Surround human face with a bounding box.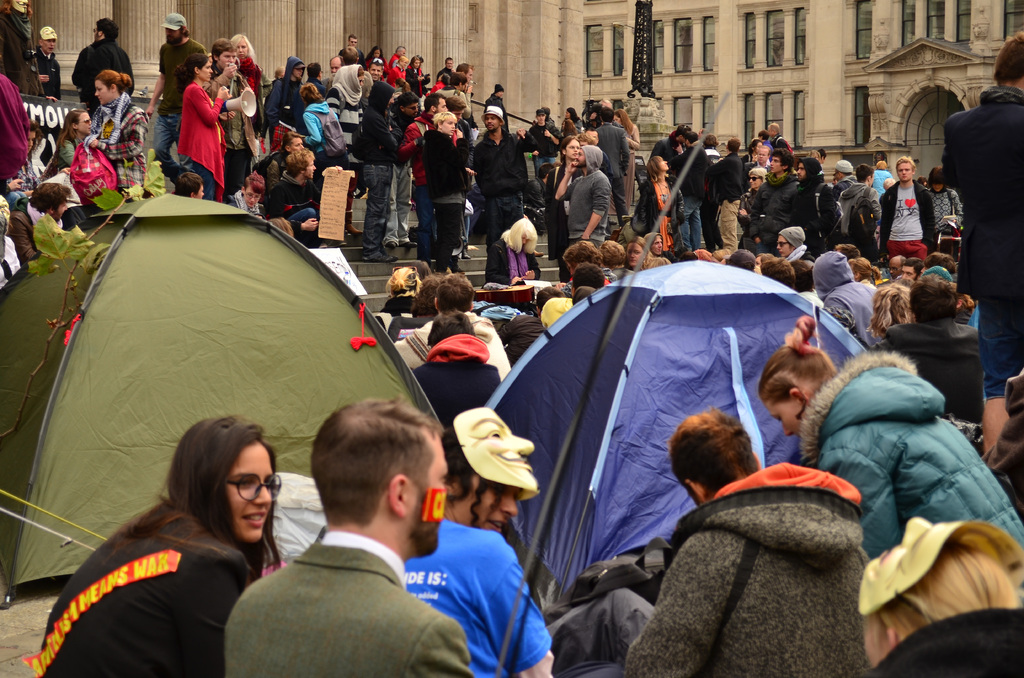
pyautogui.locateOnScreen(442, 120, 454, 135).
